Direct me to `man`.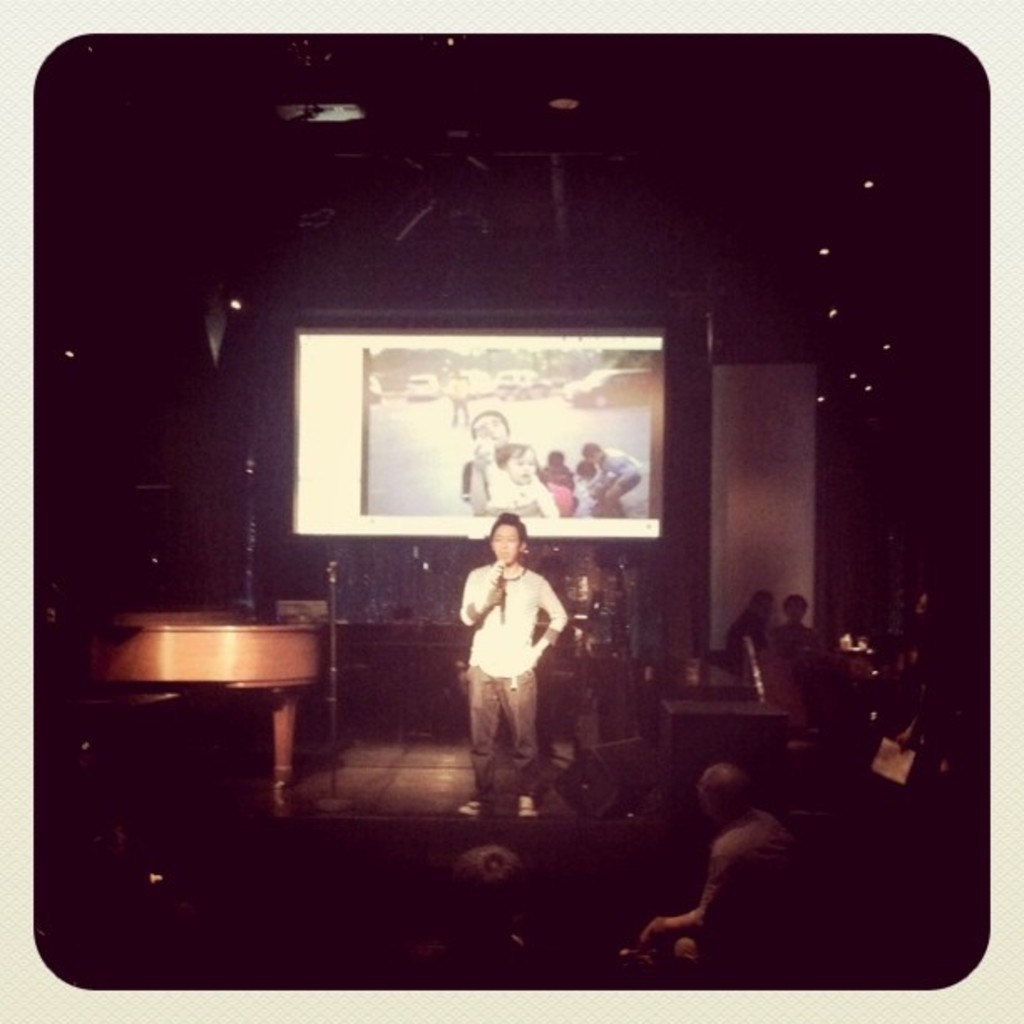
Direction: (458,412,549,520).
